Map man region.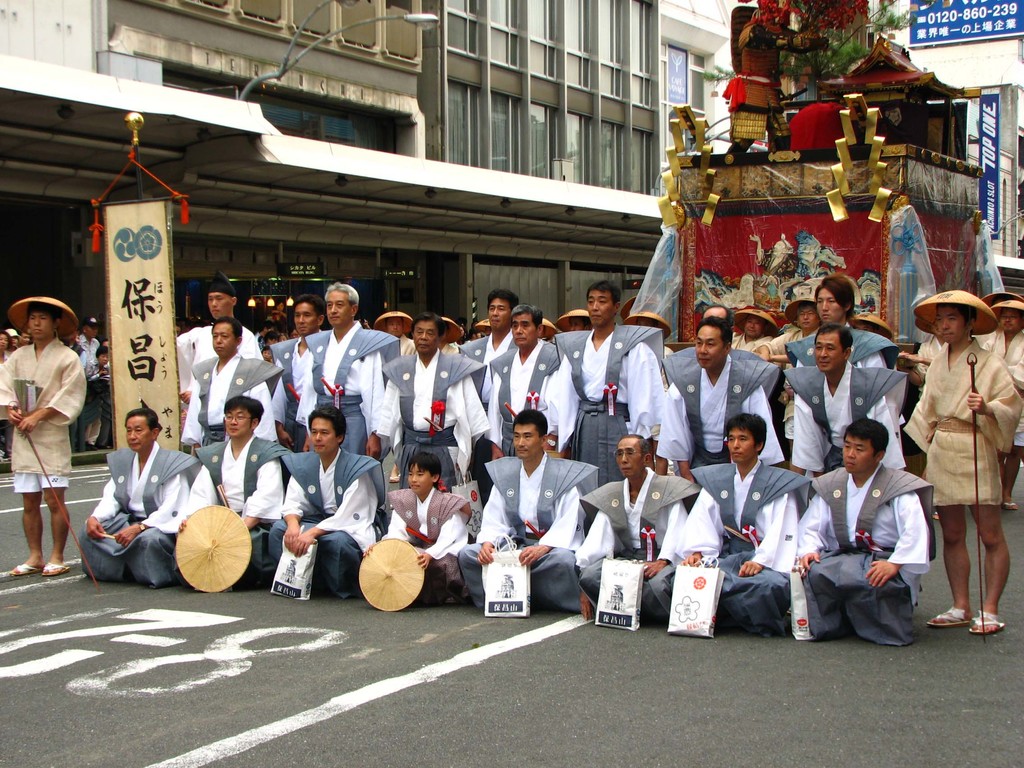
Mapped to locate(675, 414, 799, 633).
